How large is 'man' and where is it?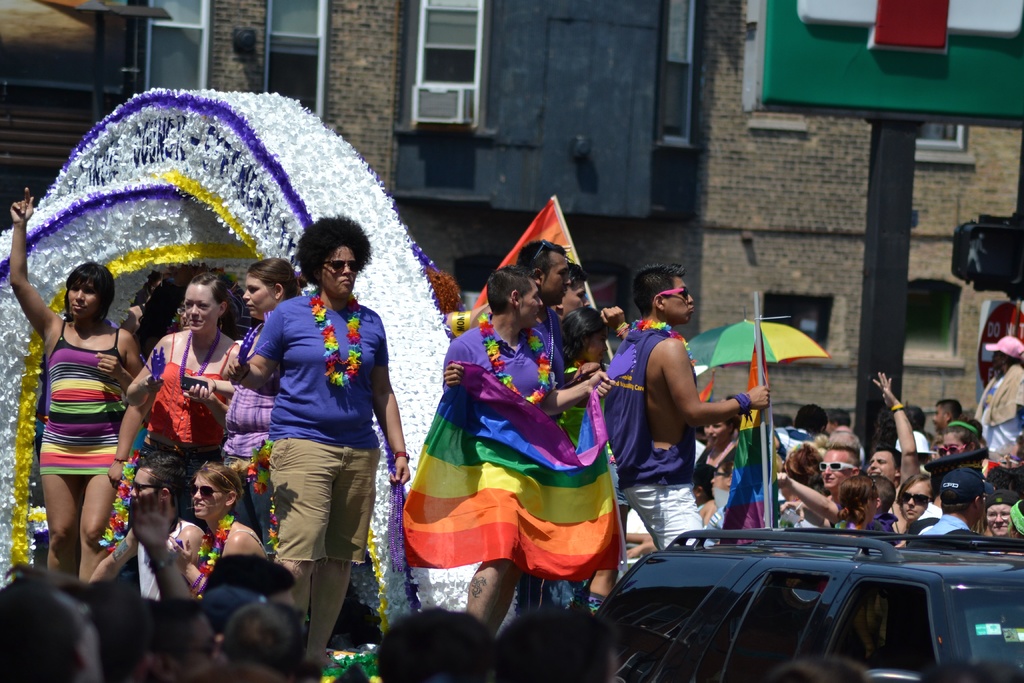
Bounding box: bbox=(926, 400, 966, 445).
